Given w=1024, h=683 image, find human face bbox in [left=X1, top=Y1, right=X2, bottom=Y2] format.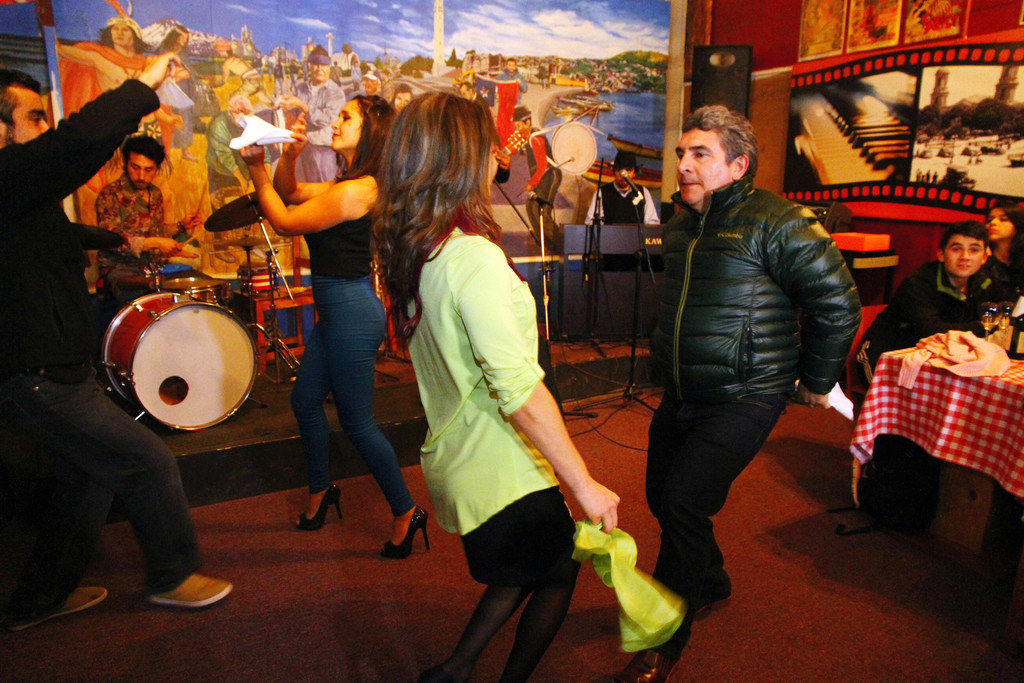
[left=612, top=169, right=633, bottom=189].
